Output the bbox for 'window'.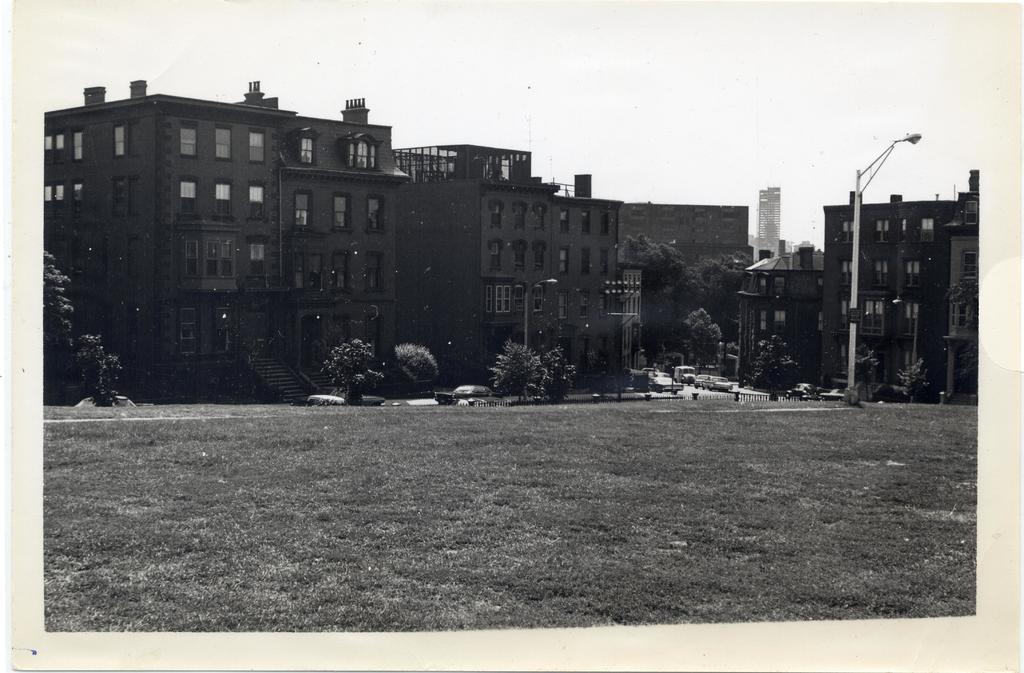
(872,257,885,288).
